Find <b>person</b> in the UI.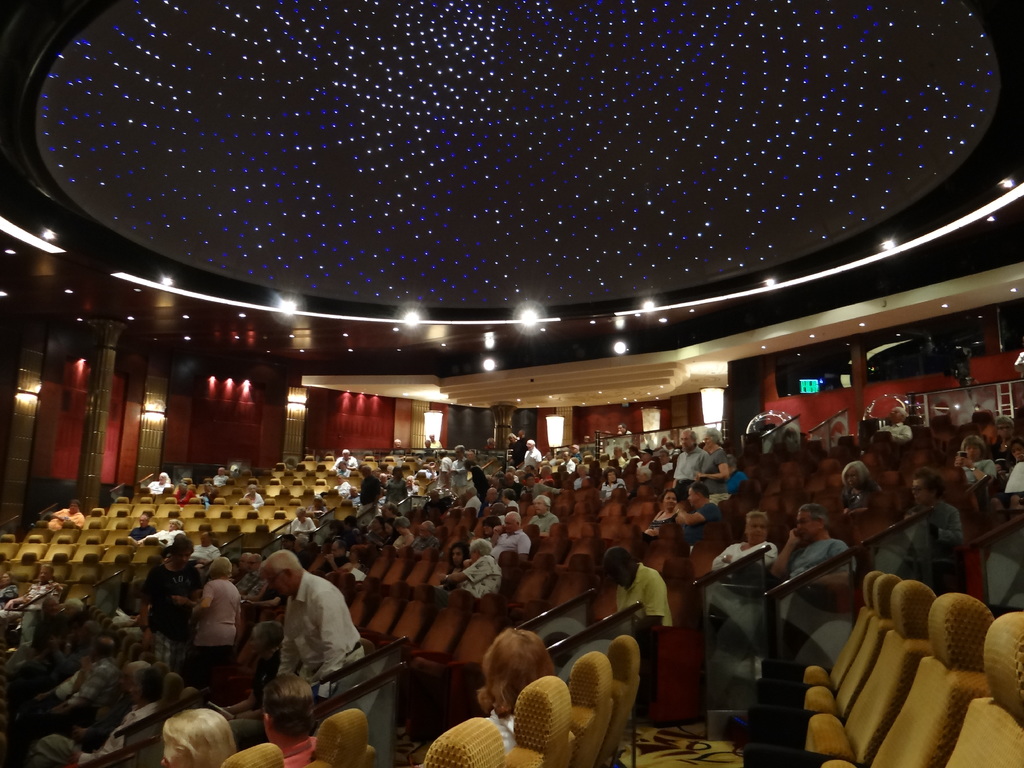
UI element at crop(765, 502, 858, 661).
